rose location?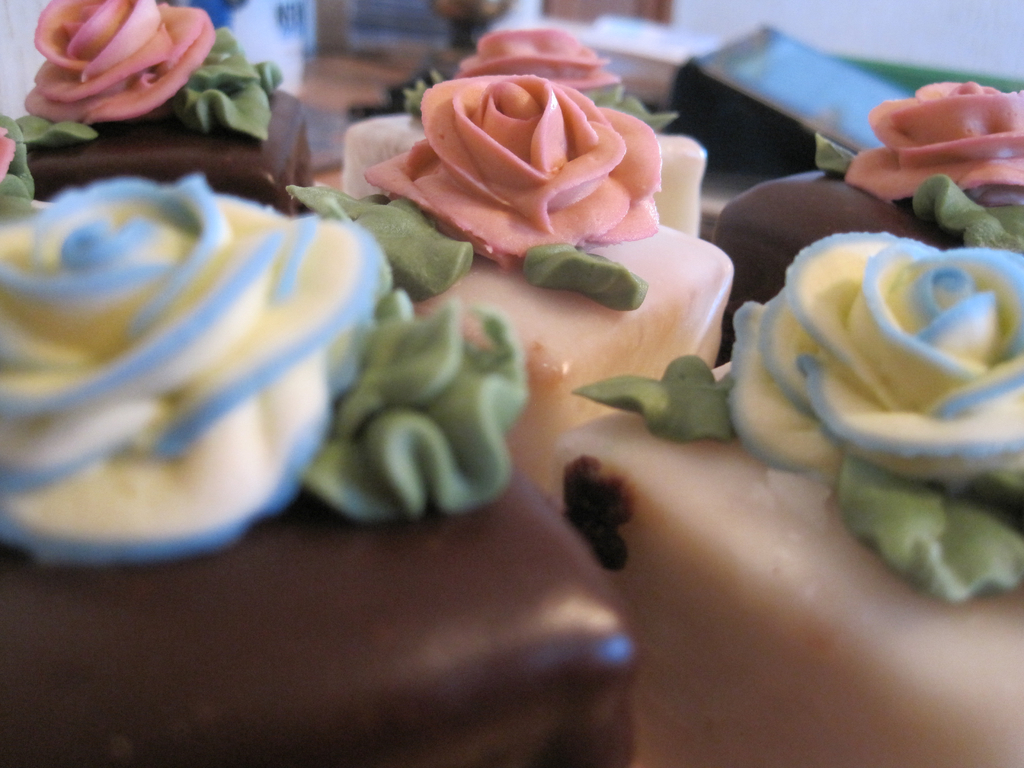
<region>18, 0, 215, 129</region>
